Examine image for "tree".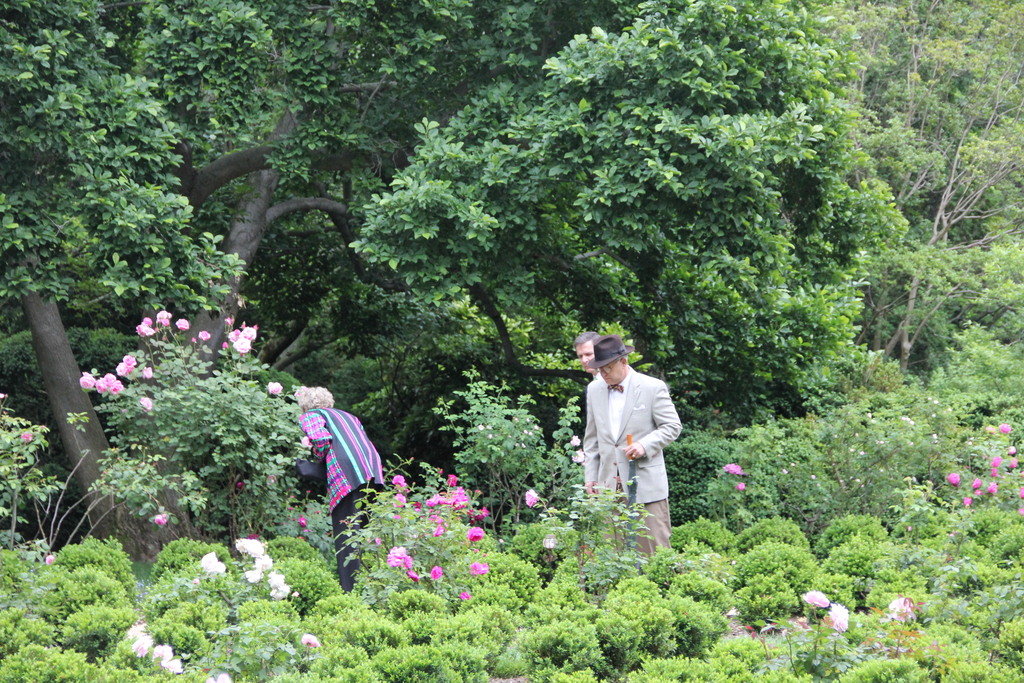
Examination result: crop(196, 0, 656, 391).
